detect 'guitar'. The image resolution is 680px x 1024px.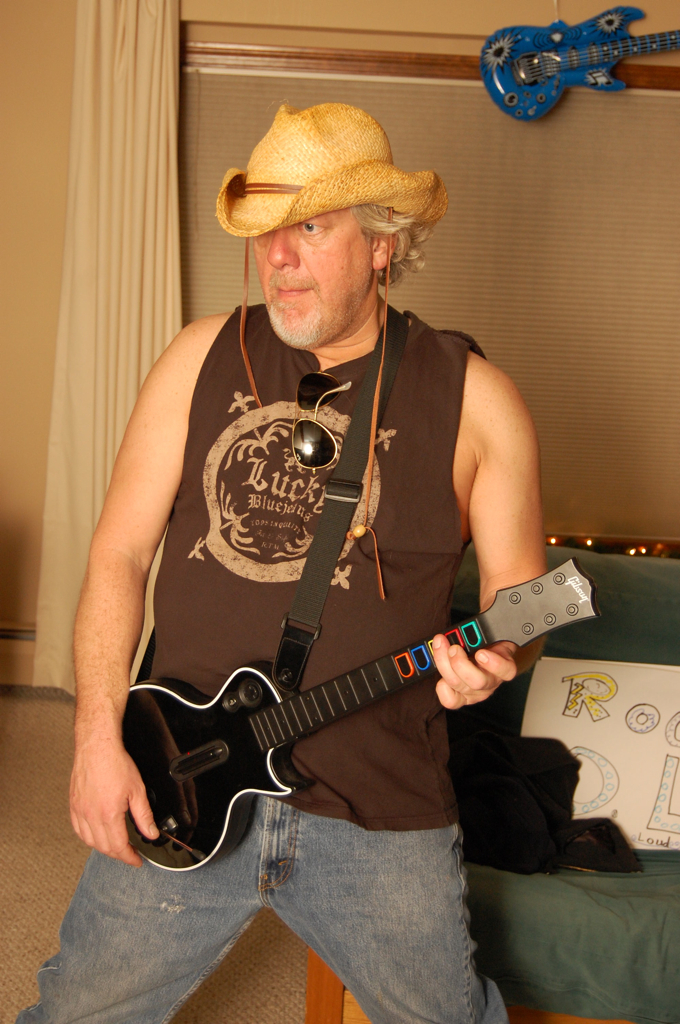
<bbox>106, 560, 603, 873</bbox>.
